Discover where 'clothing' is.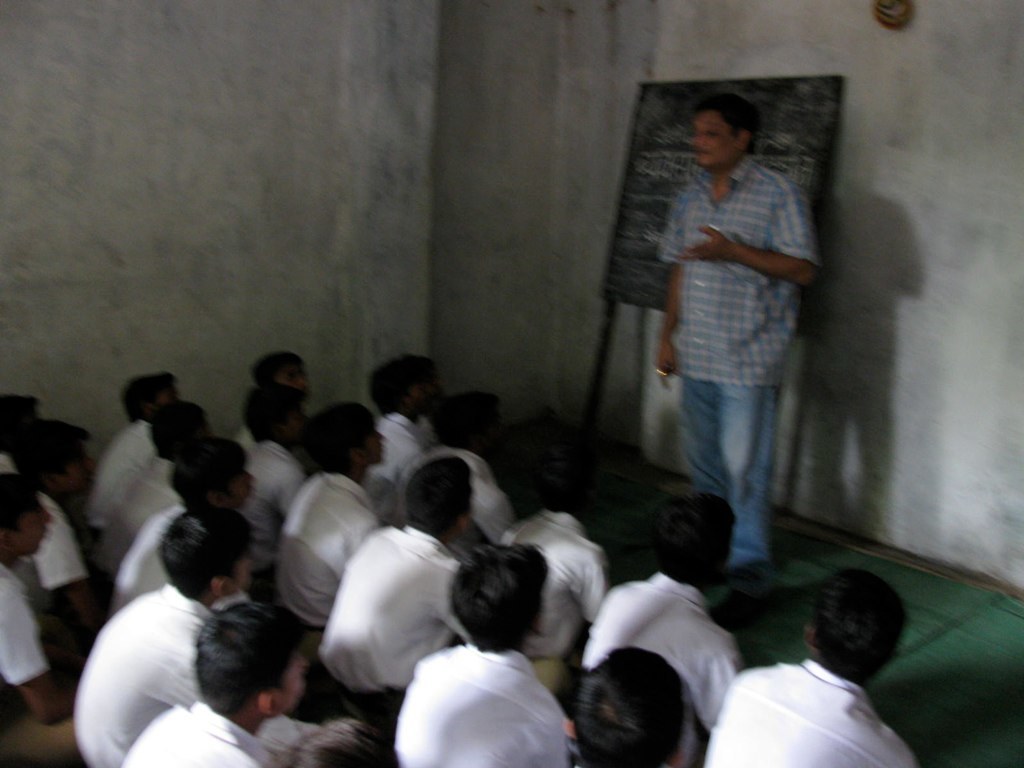
Discovered at (x1=396, y1=441, x2=524, y2=533).
